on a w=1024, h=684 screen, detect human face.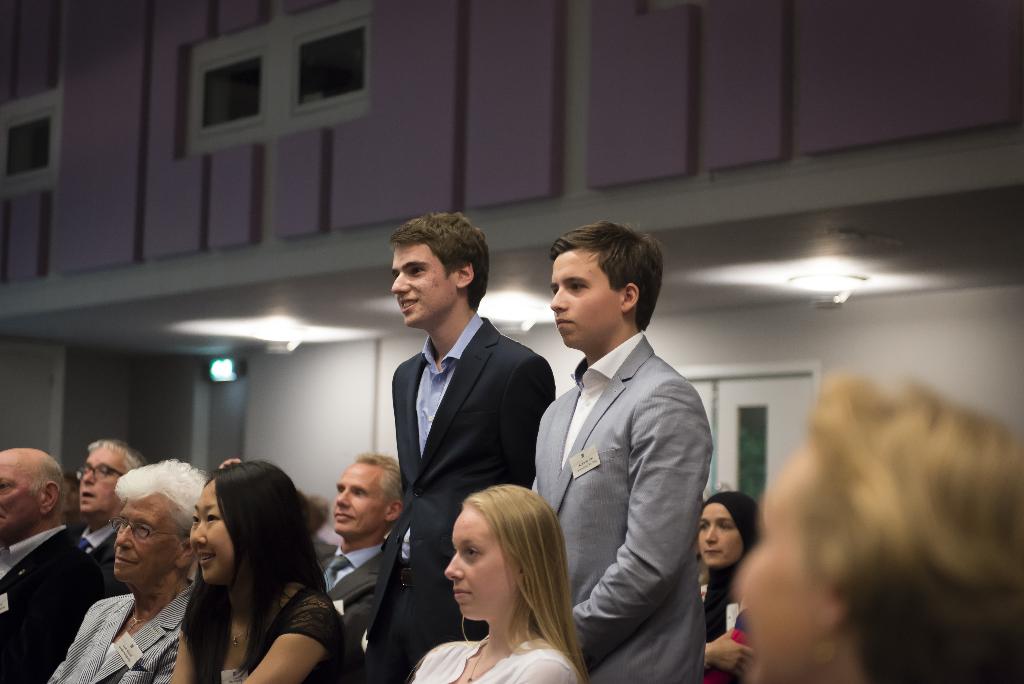
x1=0 y1=447 x2=37 y2=537.
